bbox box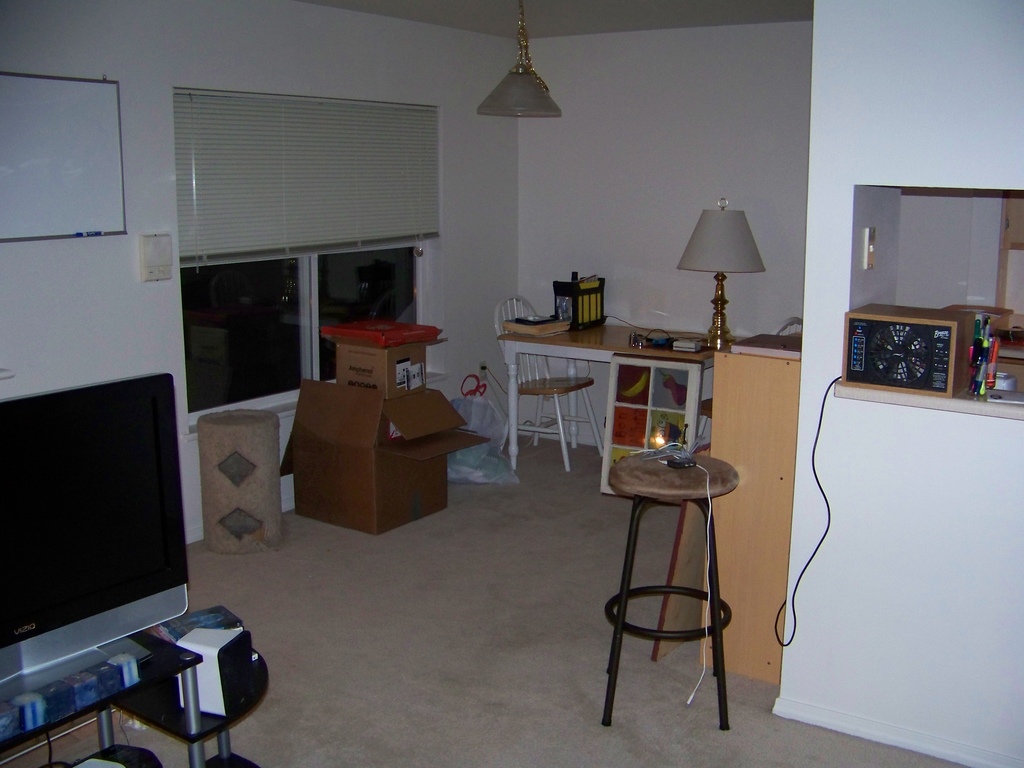
select_region(271, 323, 454, 533)
